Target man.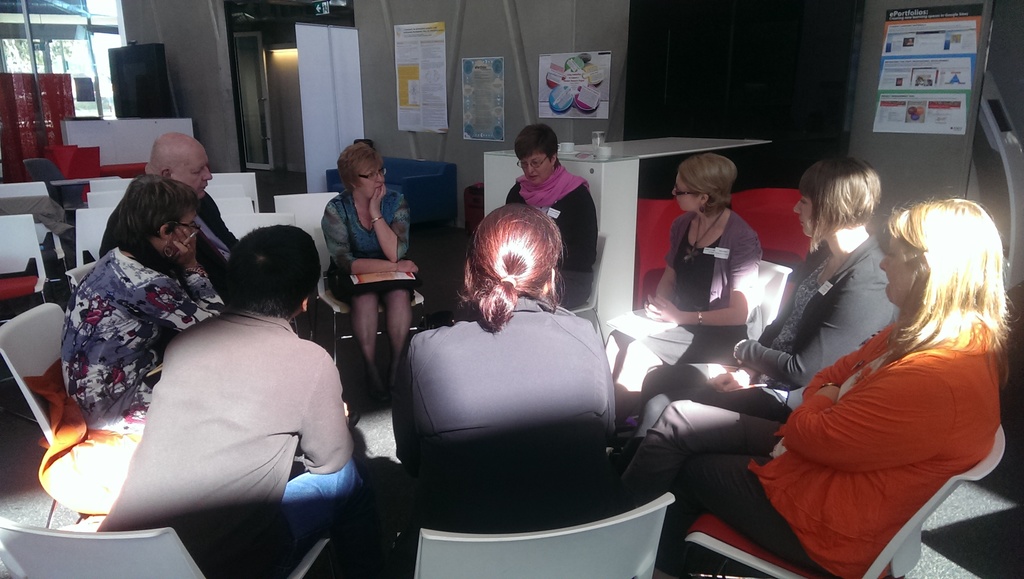
Target region: select_region(95, 227, 379, 578).
